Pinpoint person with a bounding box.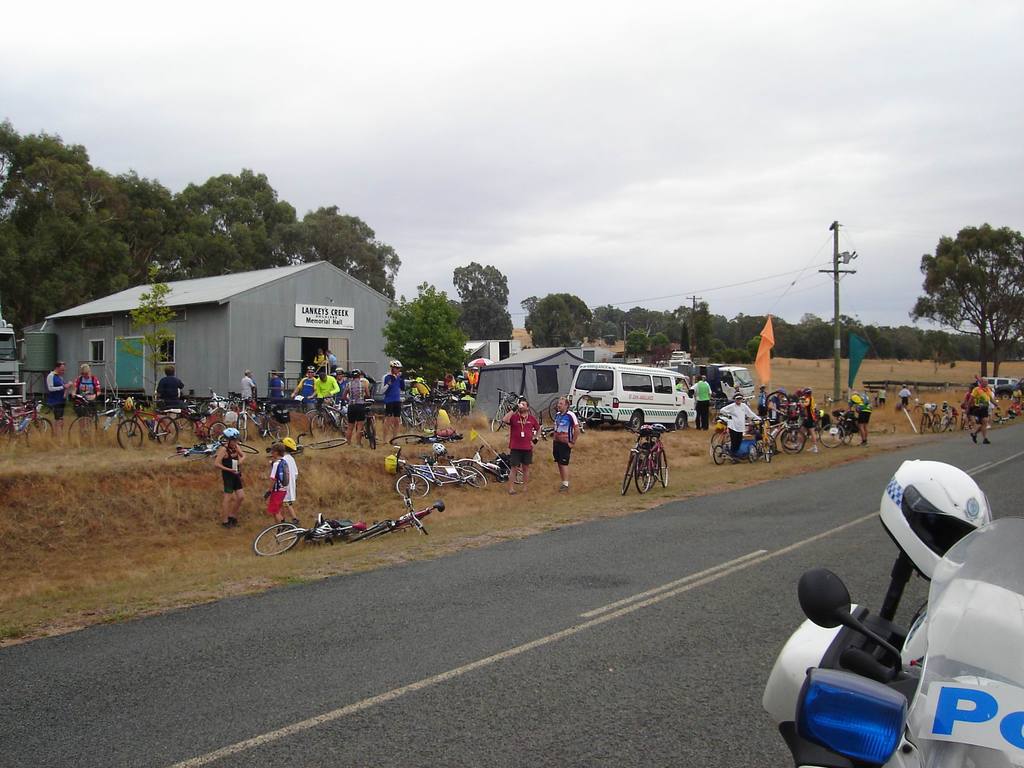
500 394 541 500.
